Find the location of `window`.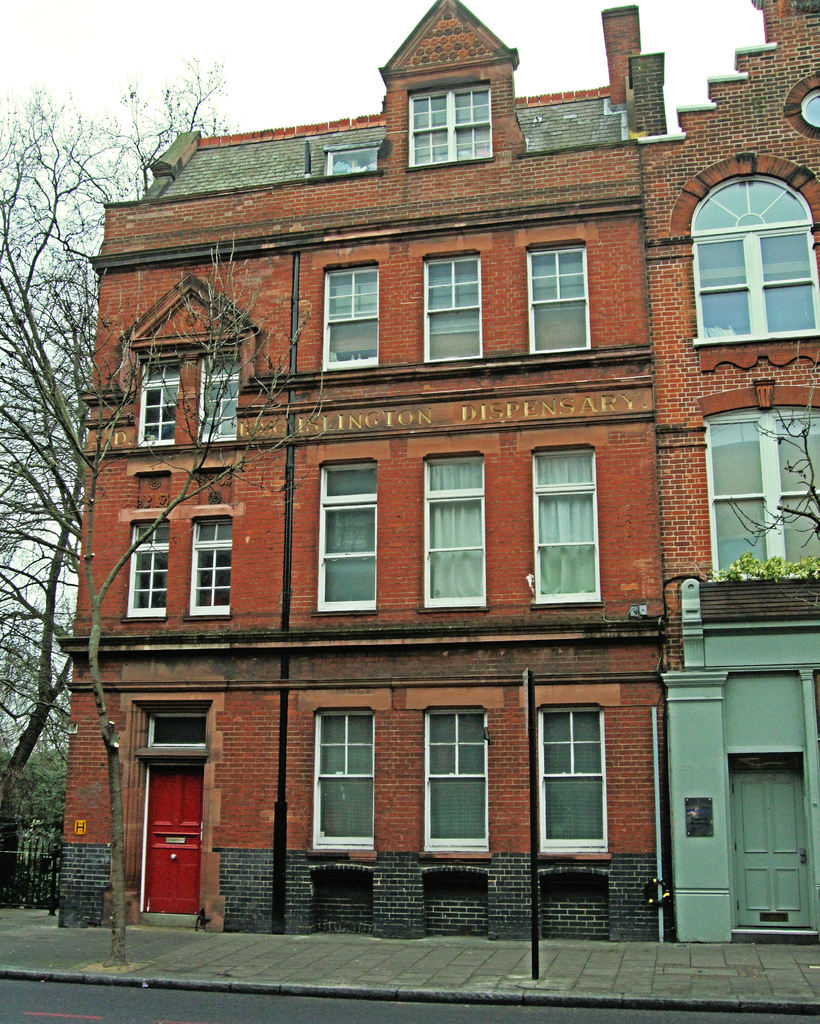
Location: [323,260,384,376].
